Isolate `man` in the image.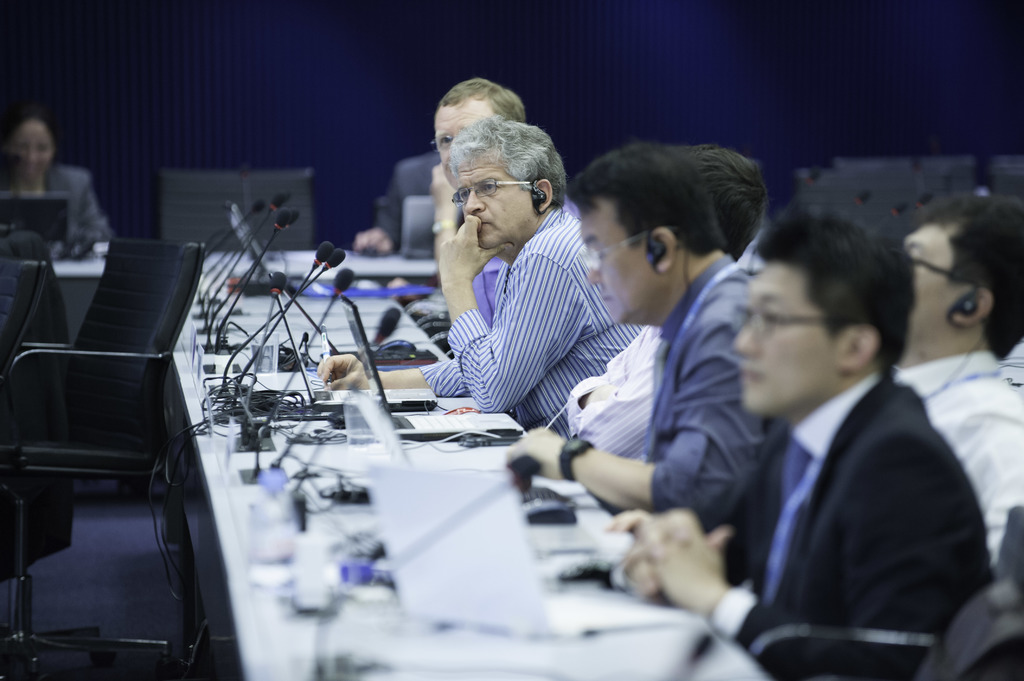
Isolated region: [316,113,652,459].
